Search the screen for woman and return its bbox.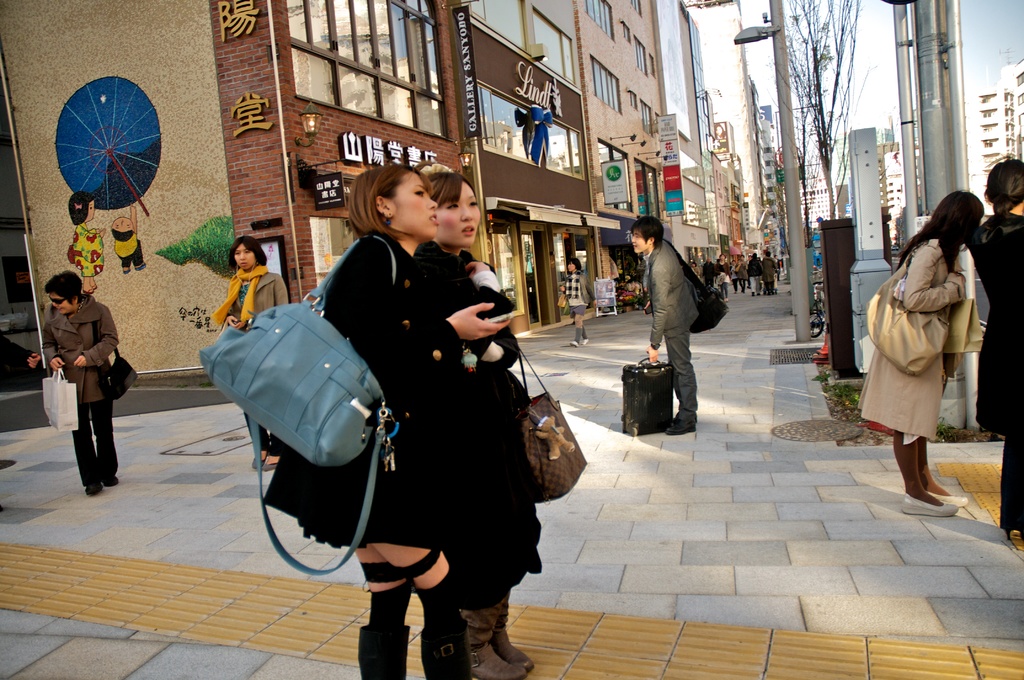
Found: bbox=(964, 158, 1023, 551).
